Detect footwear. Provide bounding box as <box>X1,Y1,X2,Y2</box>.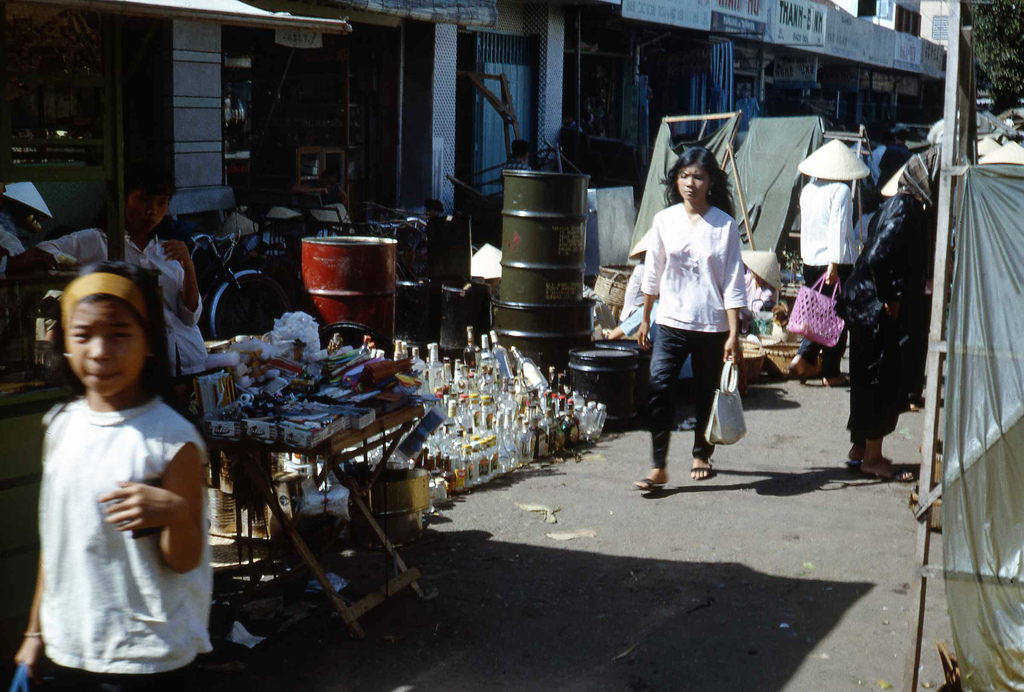
<box>645,443,723,505</box>.
